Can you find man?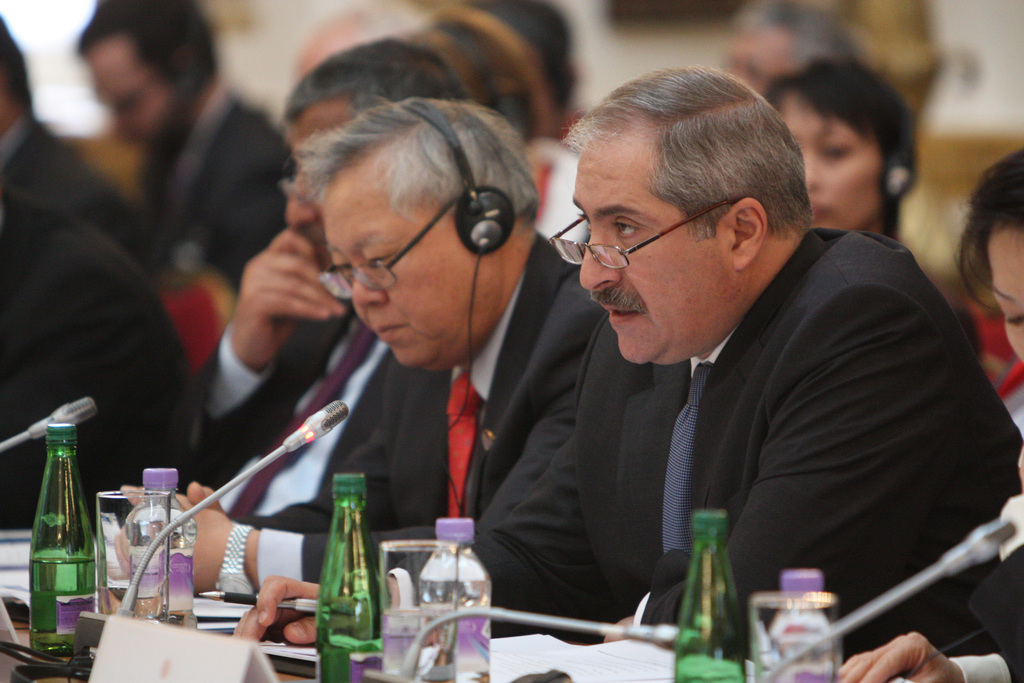
Yes, bounding box: {"x1": 570, "y1": 67, "x2": 1023, "y2": 661}.
